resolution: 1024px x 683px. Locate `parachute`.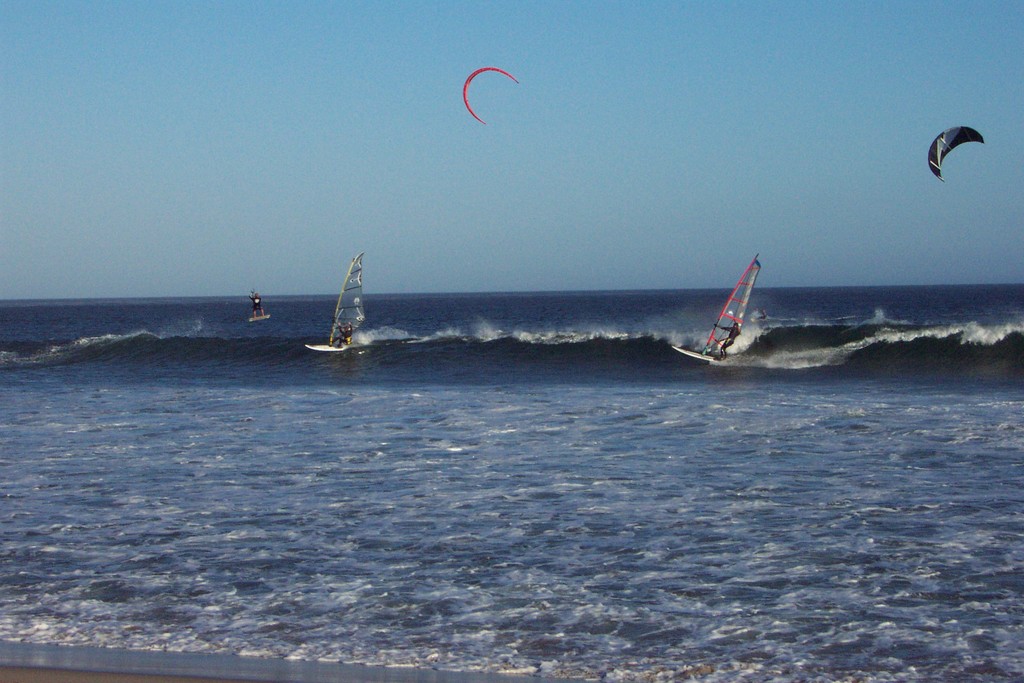
[938,125,981,181].
